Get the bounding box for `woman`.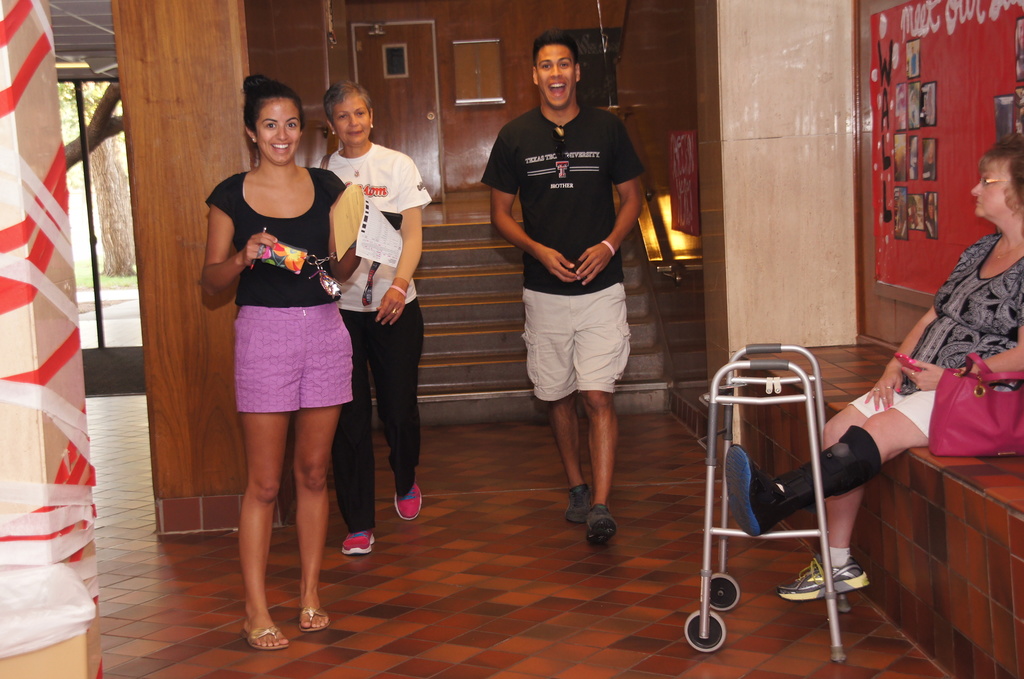
(196,76,372,598).
